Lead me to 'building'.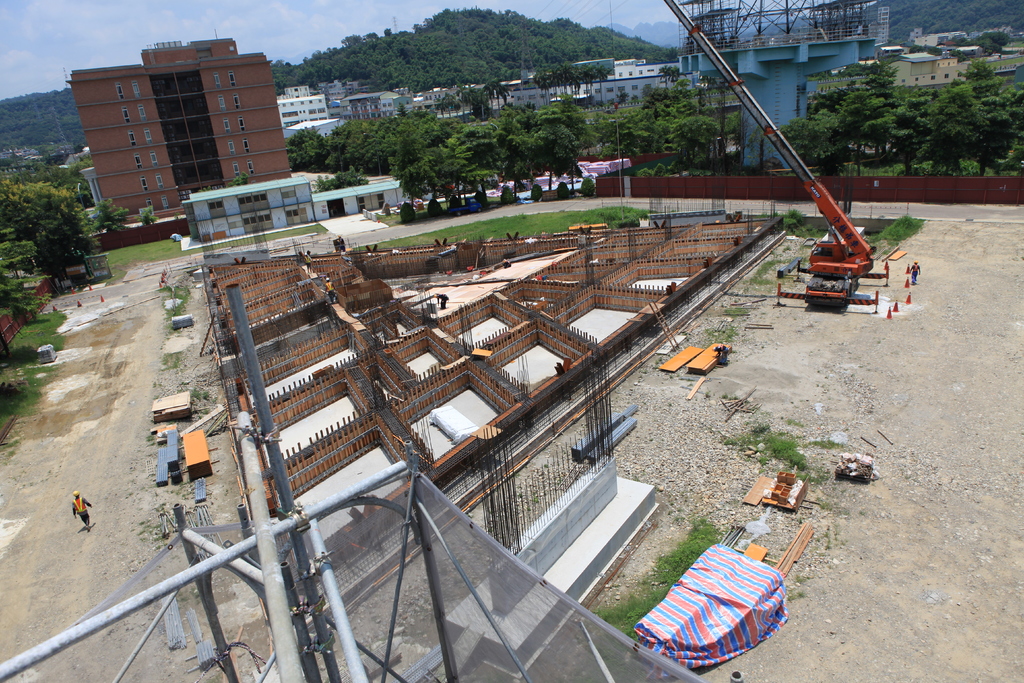
Lead to x1=318 y1=177 x2=403 y2=219.
